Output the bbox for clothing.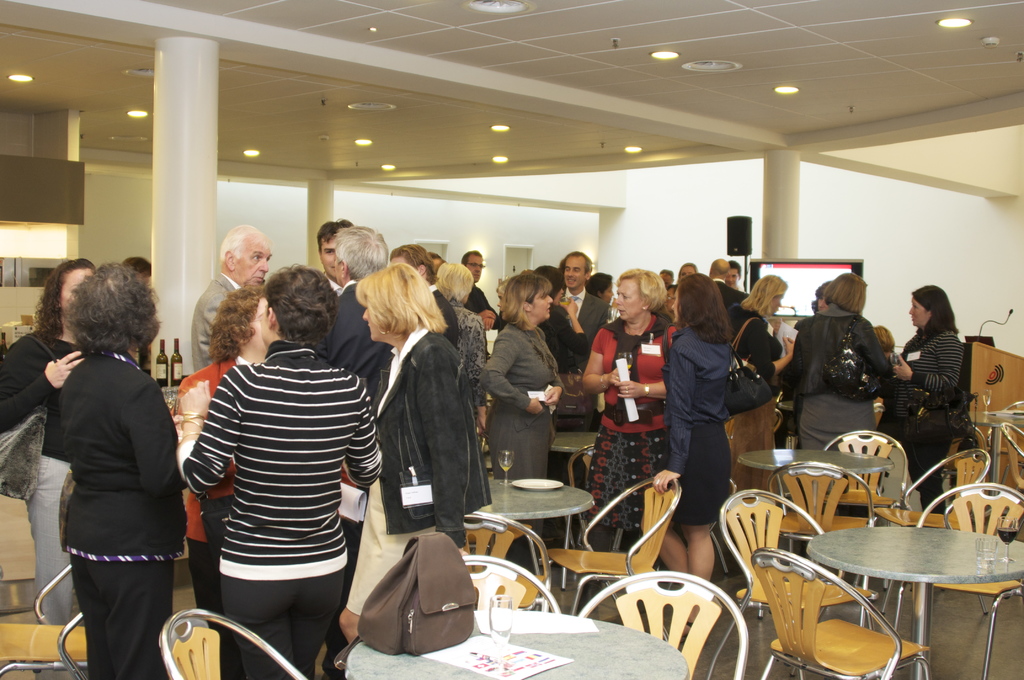
(0, 325, 98, 629).
